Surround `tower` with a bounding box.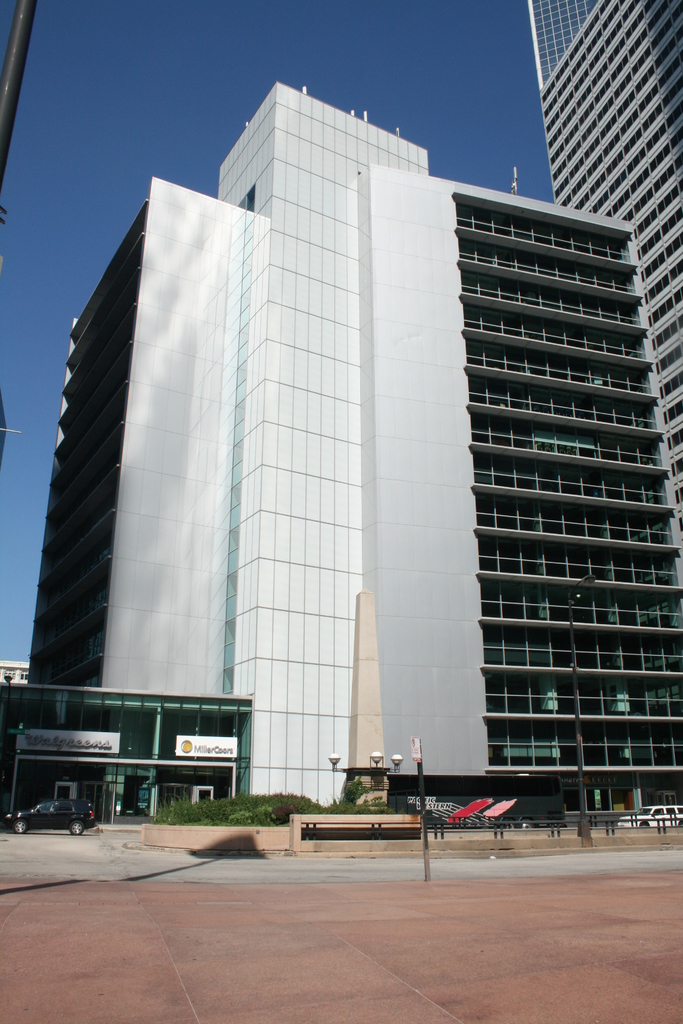
Rect(538, 0, 682, 502).
